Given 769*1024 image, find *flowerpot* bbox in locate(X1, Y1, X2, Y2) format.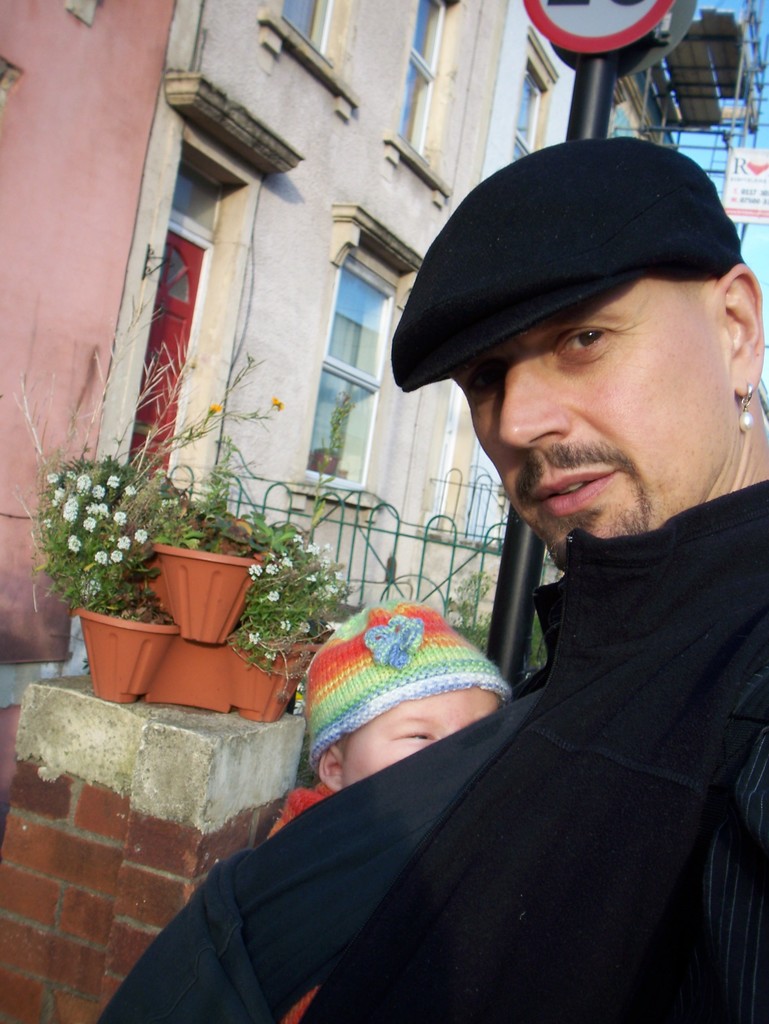
locate(150, 633, 309, 731).
